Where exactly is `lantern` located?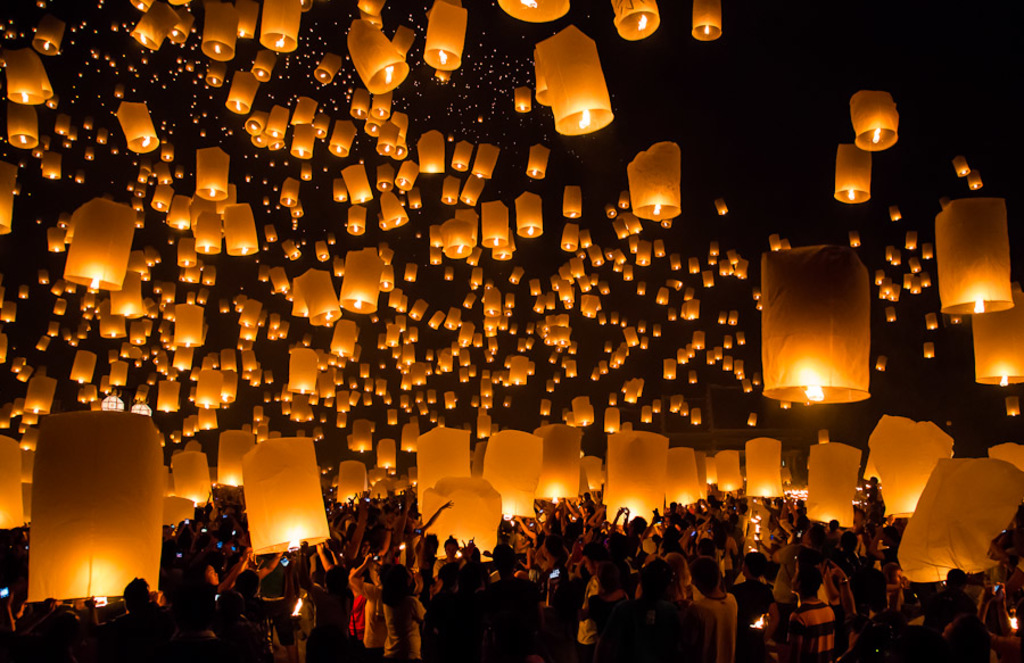
Its bounding box is x1=655, y1=241, x2=666, y2=254.
